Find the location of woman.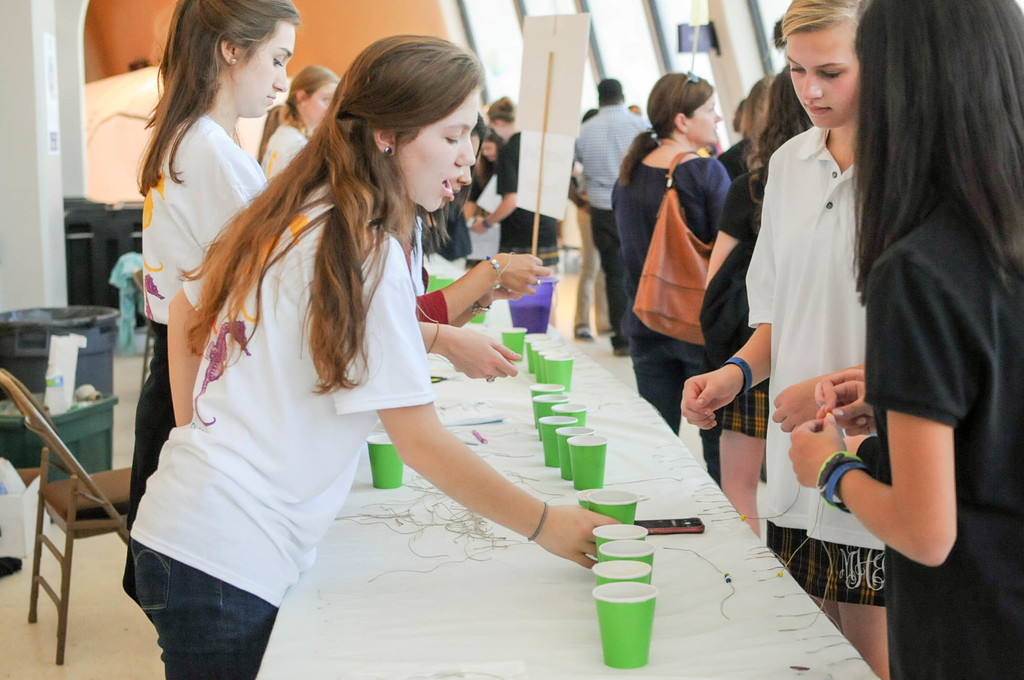
Location: pyautogui.locateOnScreen(127, 0, 269, 530).
